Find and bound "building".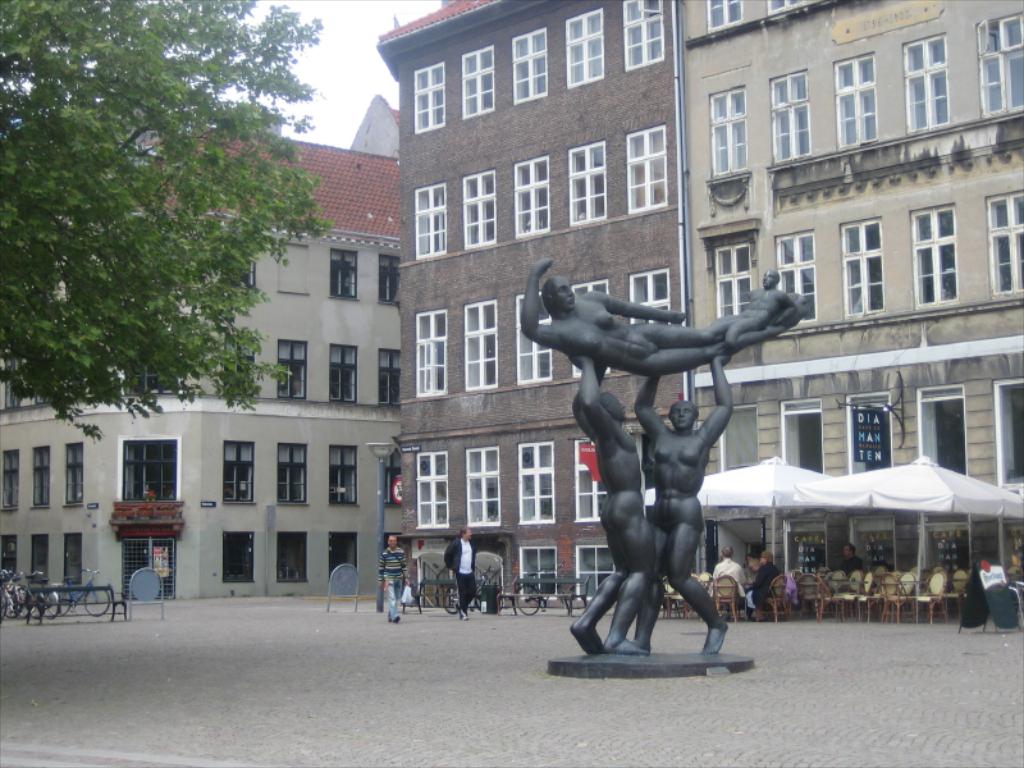
Bound: bbox(367, 0, 690, 596).
